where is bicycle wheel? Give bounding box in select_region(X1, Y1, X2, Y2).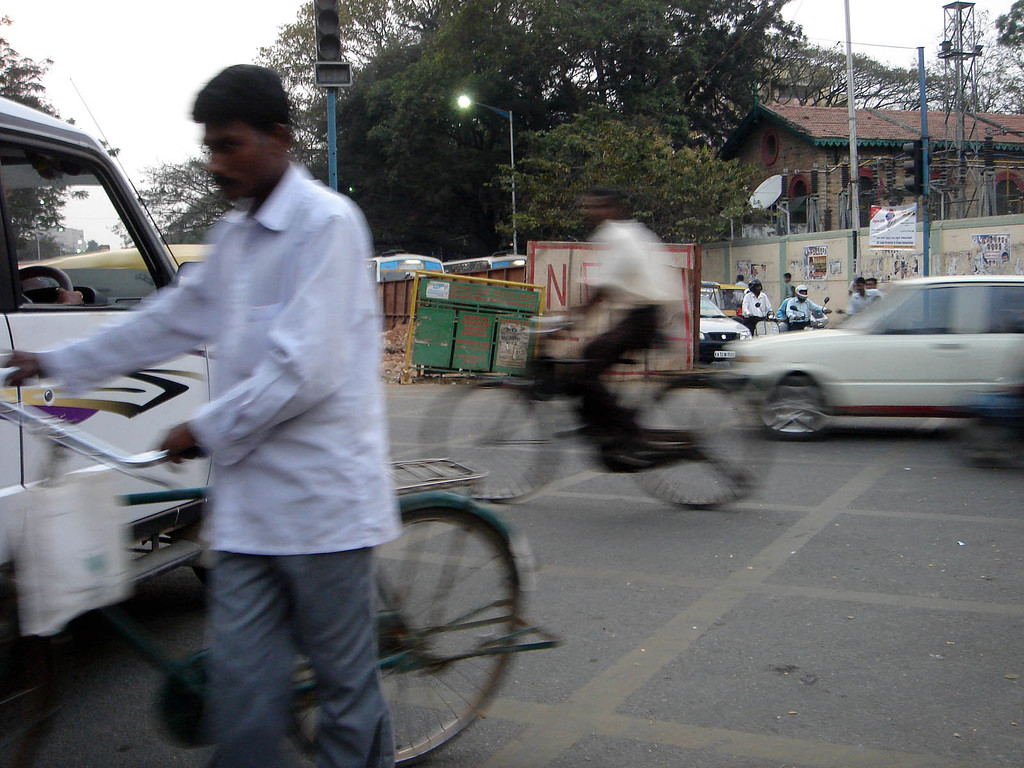
select_region(282, 502, 523, 767).
